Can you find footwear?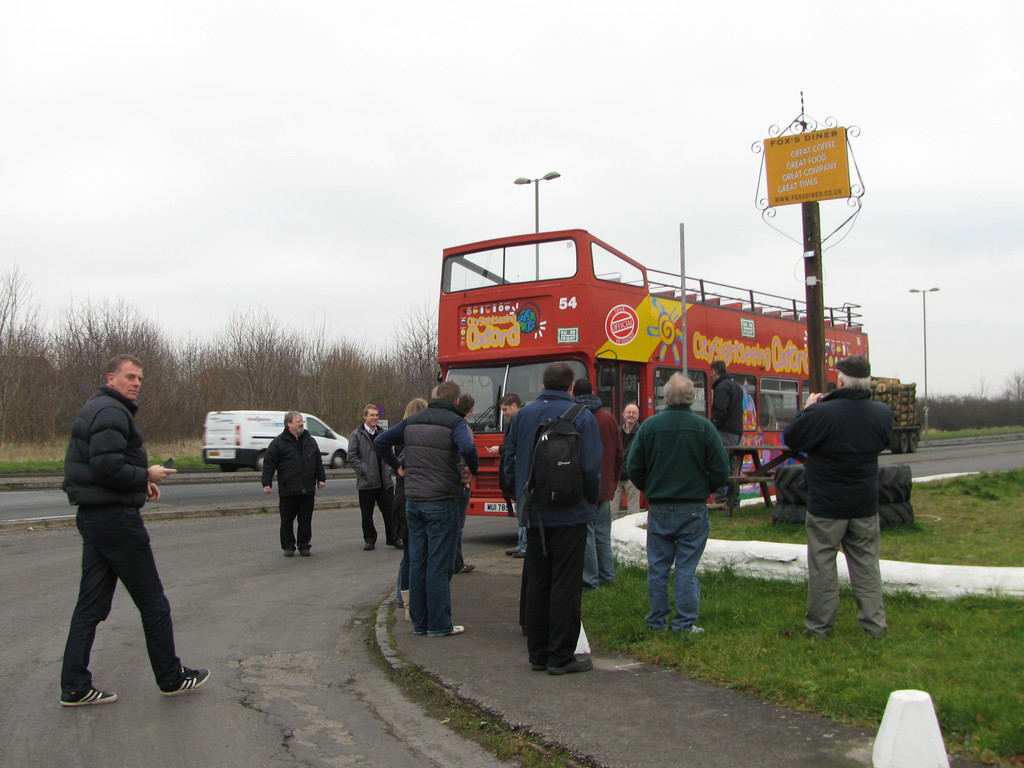
Yes, bounding box: x1=529, y1=664, x2=545, y2=673.
